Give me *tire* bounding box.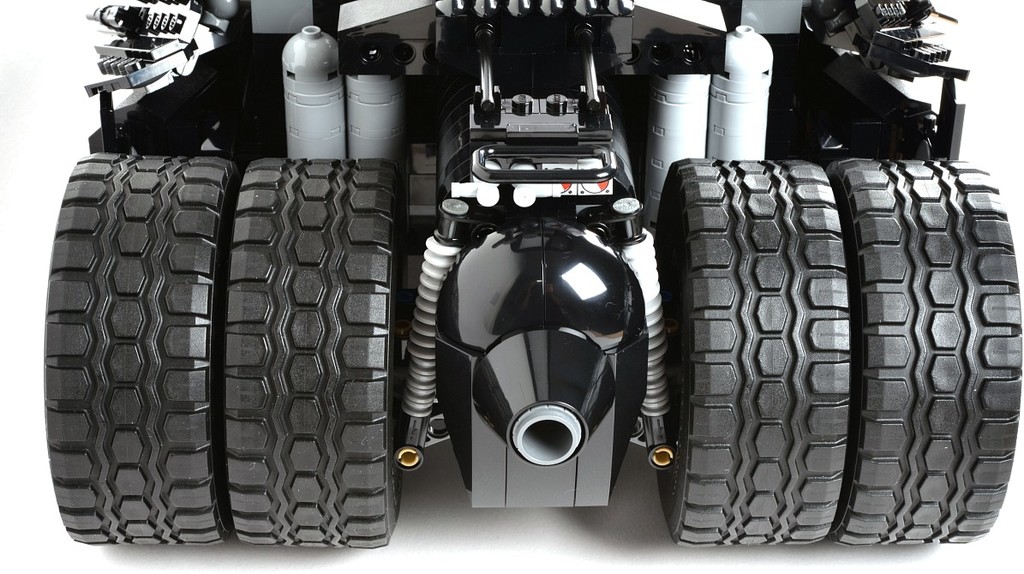
(left=828, top=153, right=1022, bottom=545).
